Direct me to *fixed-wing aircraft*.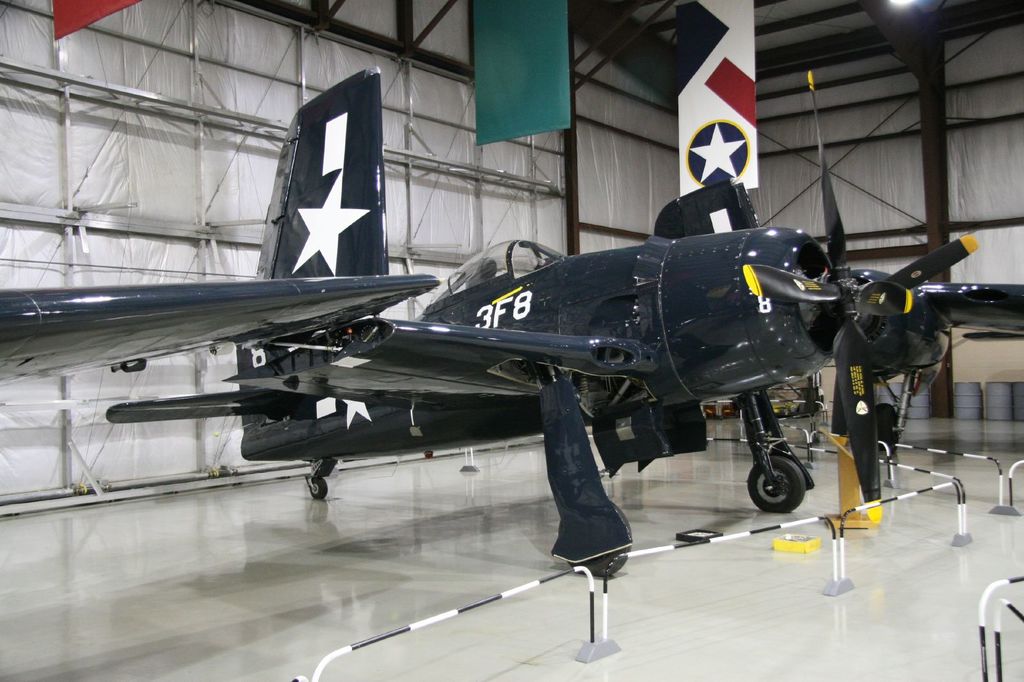
Direction: detection(0, 70, 973, 583).
